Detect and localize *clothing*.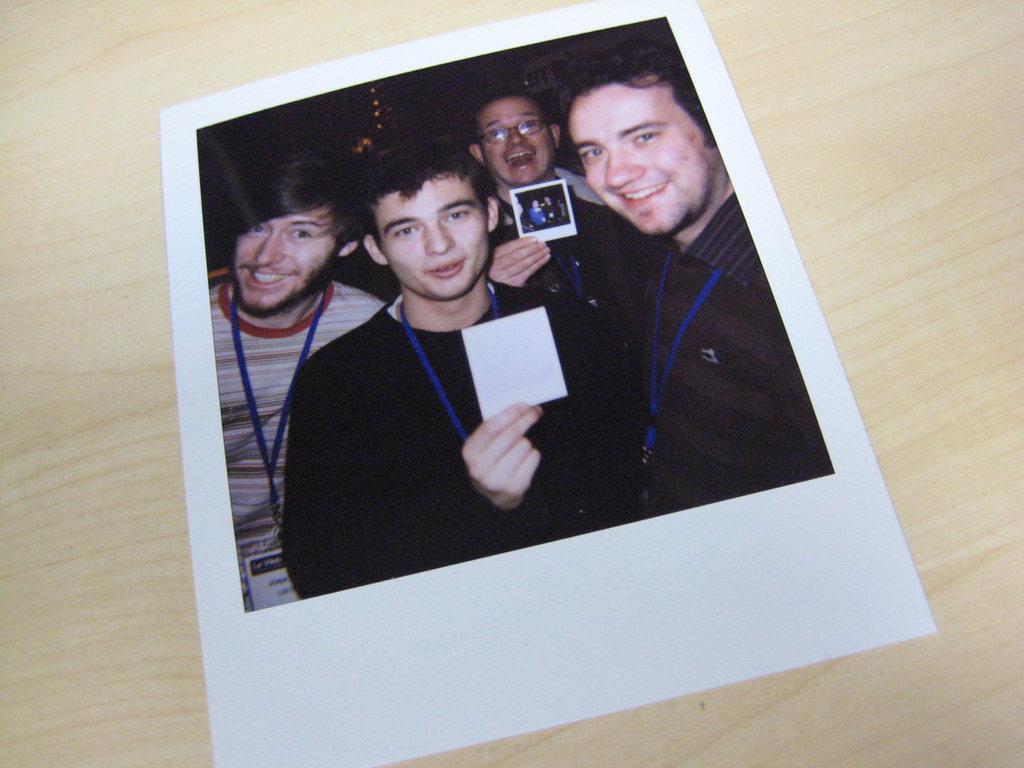
Localized at 275 287 658 561.
